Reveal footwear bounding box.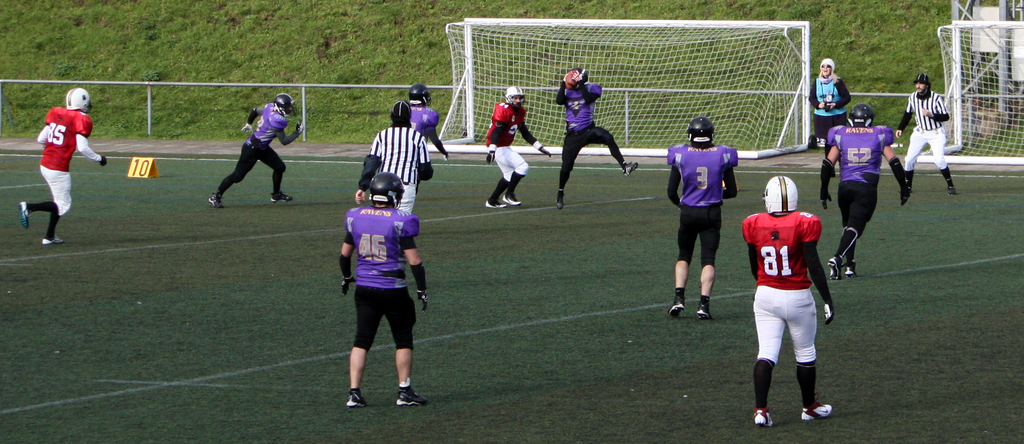
Revealed: {"x1": 488, "y1": 195, "x2": 508, "y2": 211}.
